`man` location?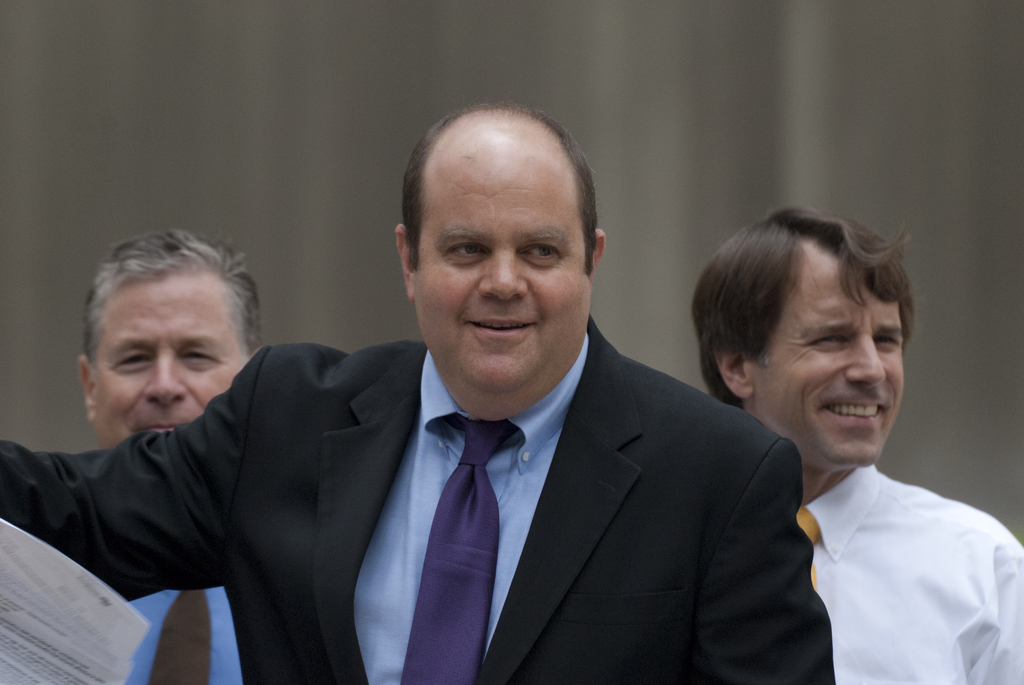
679/201/1023/684
